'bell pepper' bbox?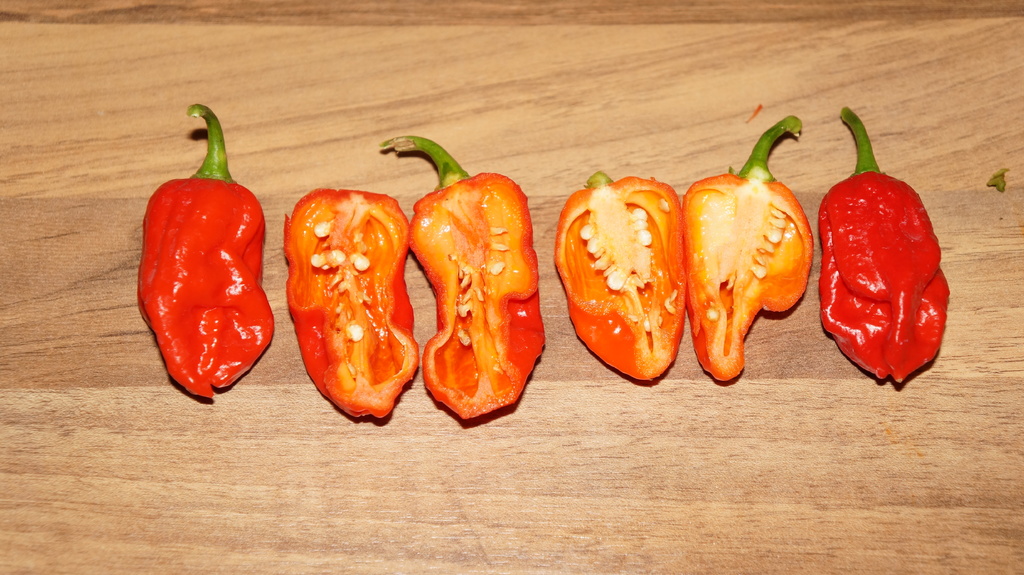
[x1=136, y1=101, x2=272, y2=400]
